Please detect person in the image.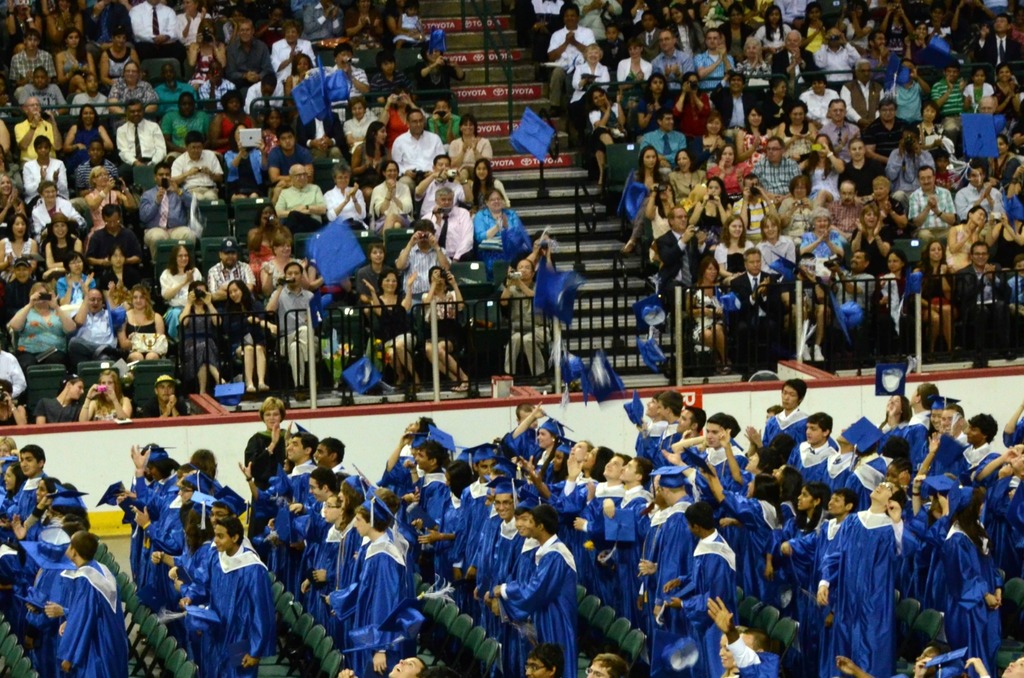
bbox=(349, 91, 382, 143).
